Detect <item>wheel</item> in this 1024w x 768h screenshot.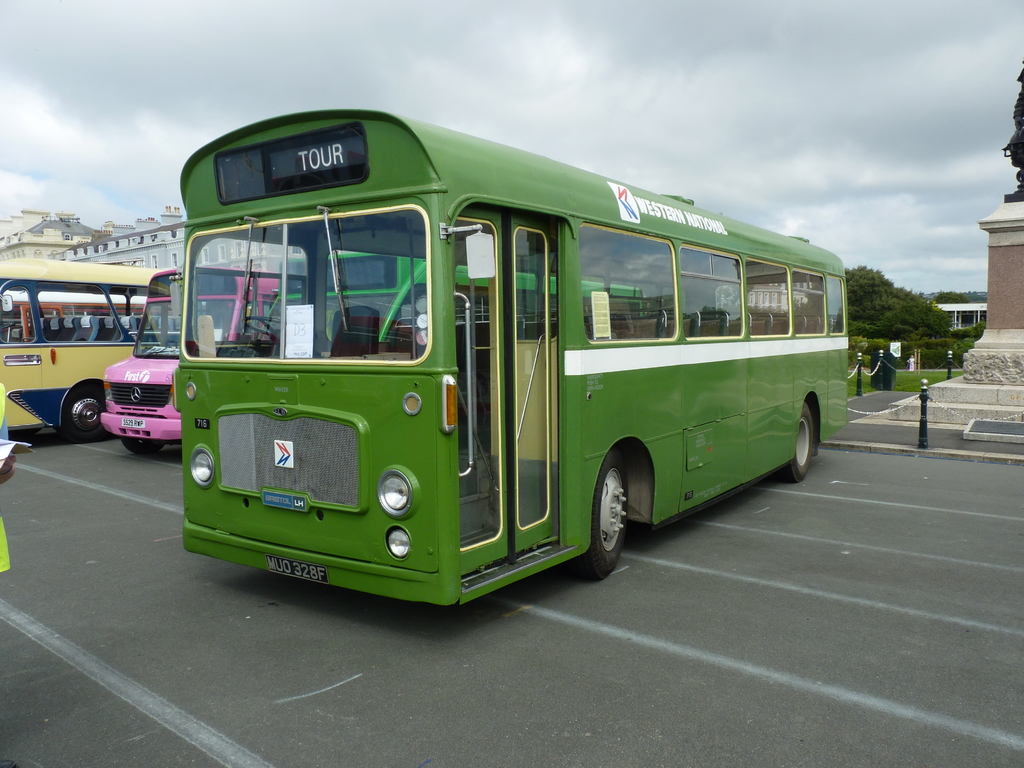
Detection: [567, 447, 644, 584].
